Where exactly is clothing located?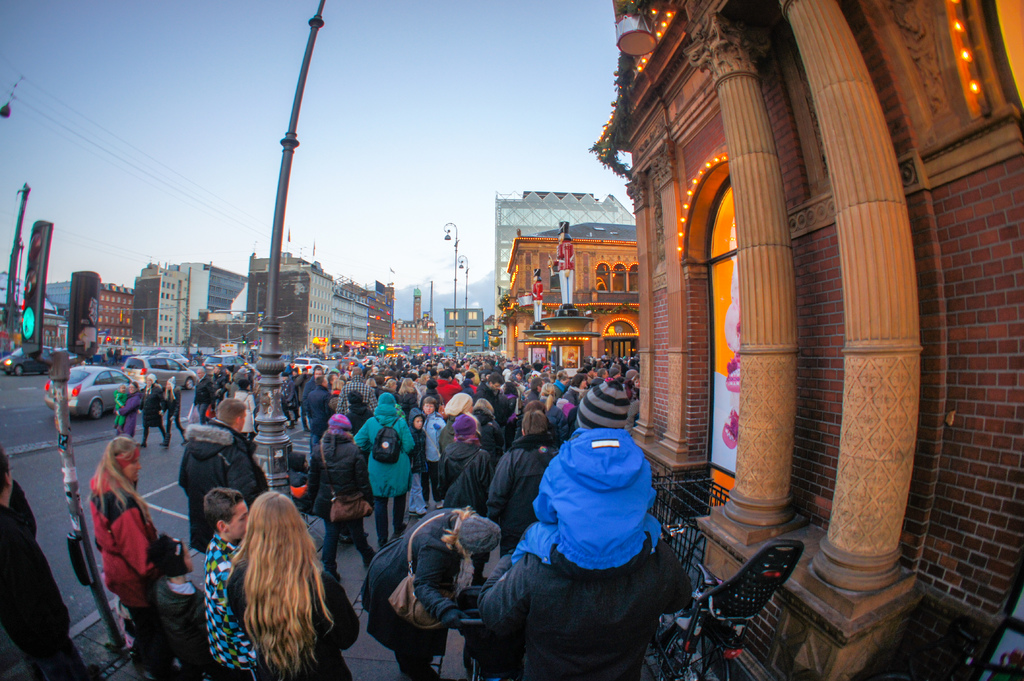
Its bounding box is (left=509, top=425, right=660, bottom=561).
